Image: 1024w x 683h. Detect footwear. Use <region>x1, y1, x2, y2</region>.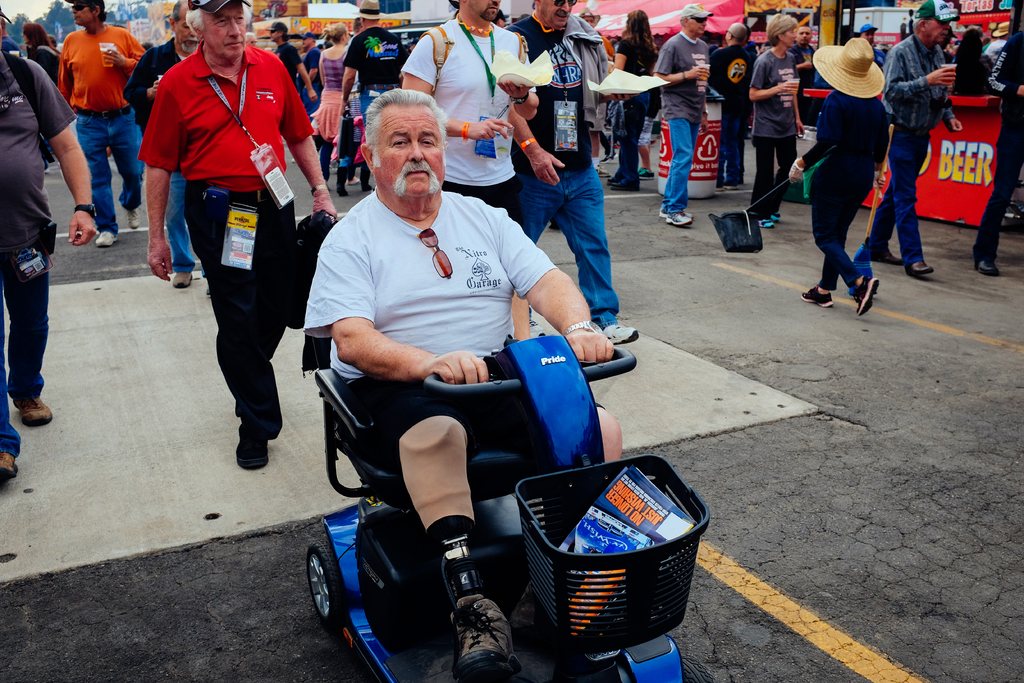
<region>95, 227, 119, 247</region>.
